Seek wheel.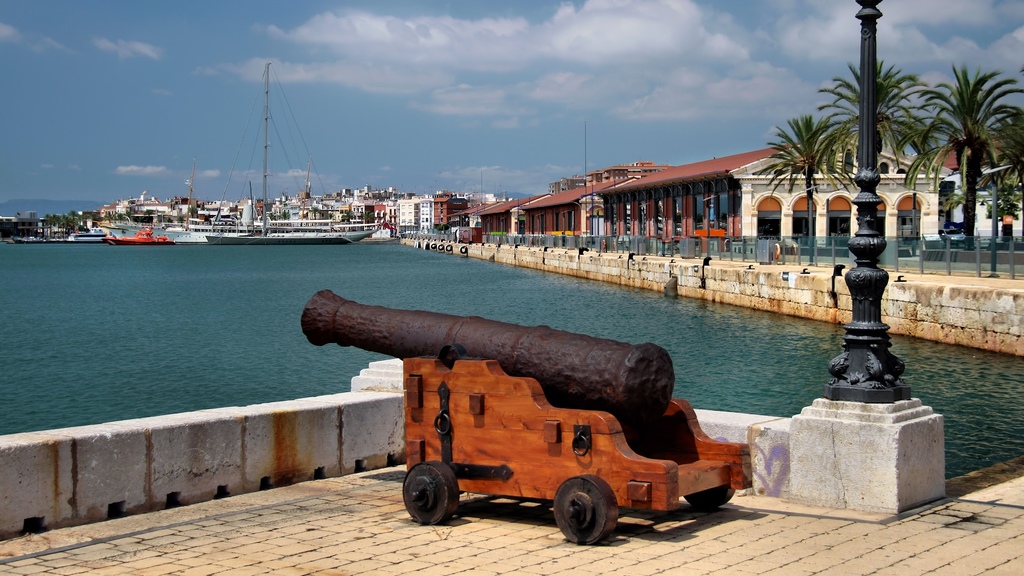
select_region(402, 461, 467, 527).
